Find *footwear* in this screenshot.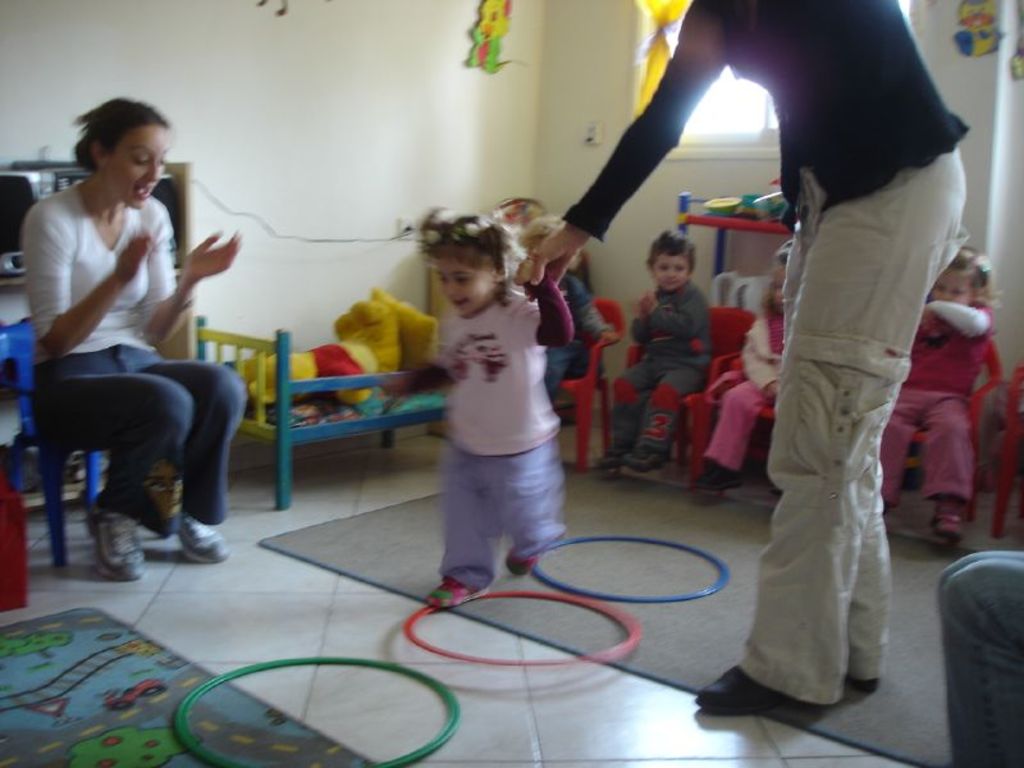
The bounding box for *footwear* is 622:445:667:480.
